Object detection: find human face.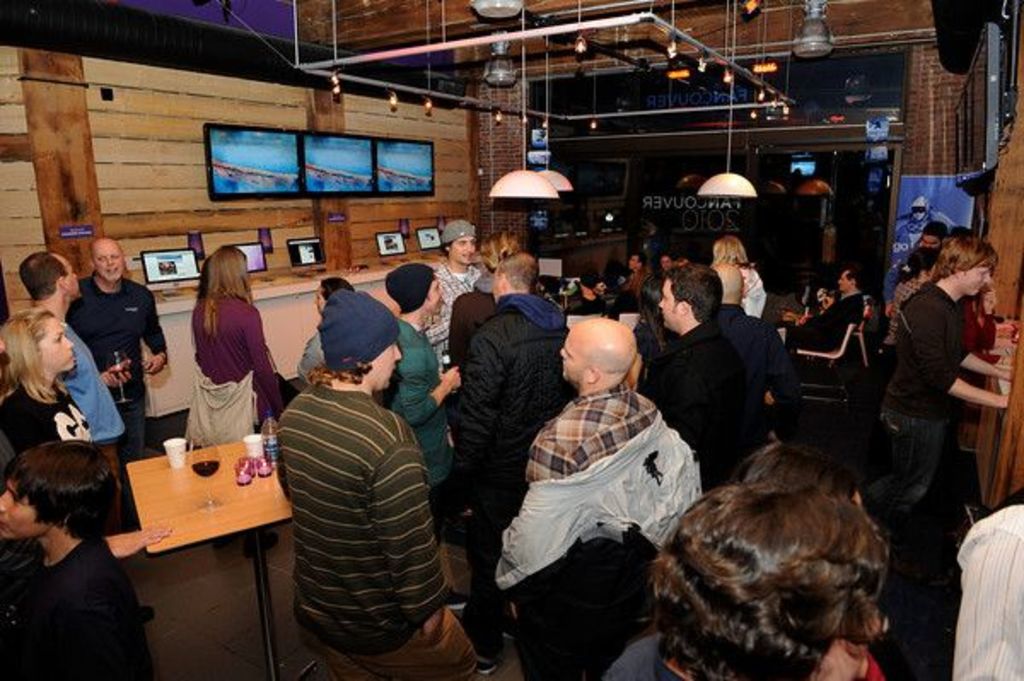
<region>560, 338, 587, 379</region>.
